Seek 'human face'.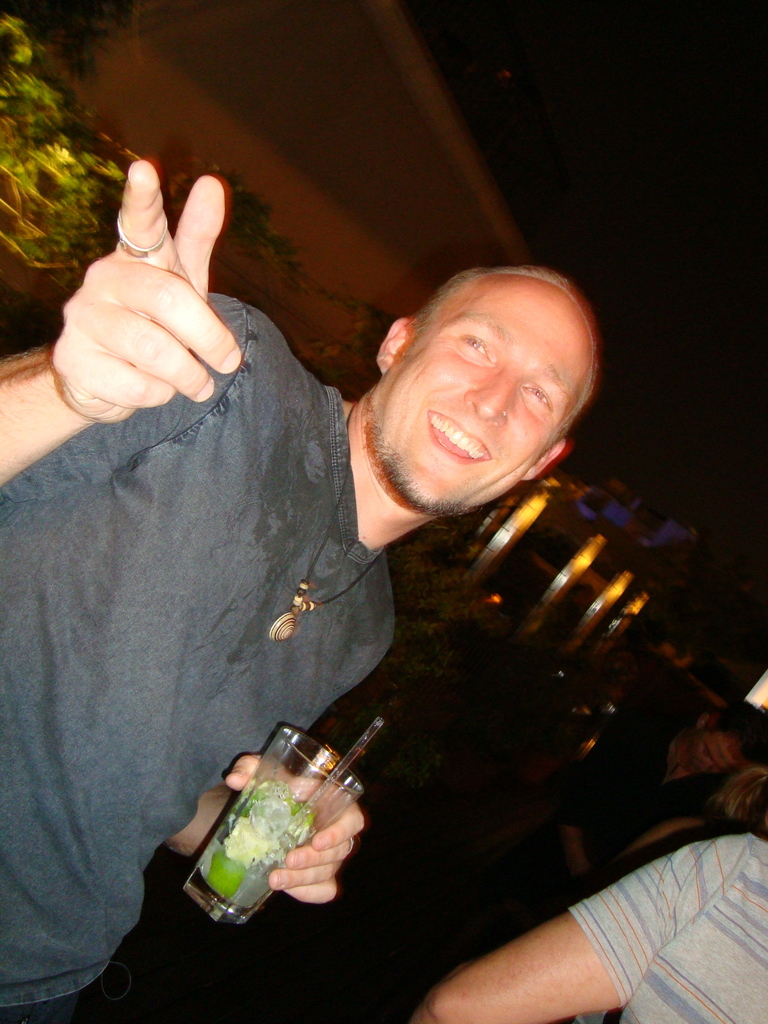
bbox(361, 285, 596, 515).
